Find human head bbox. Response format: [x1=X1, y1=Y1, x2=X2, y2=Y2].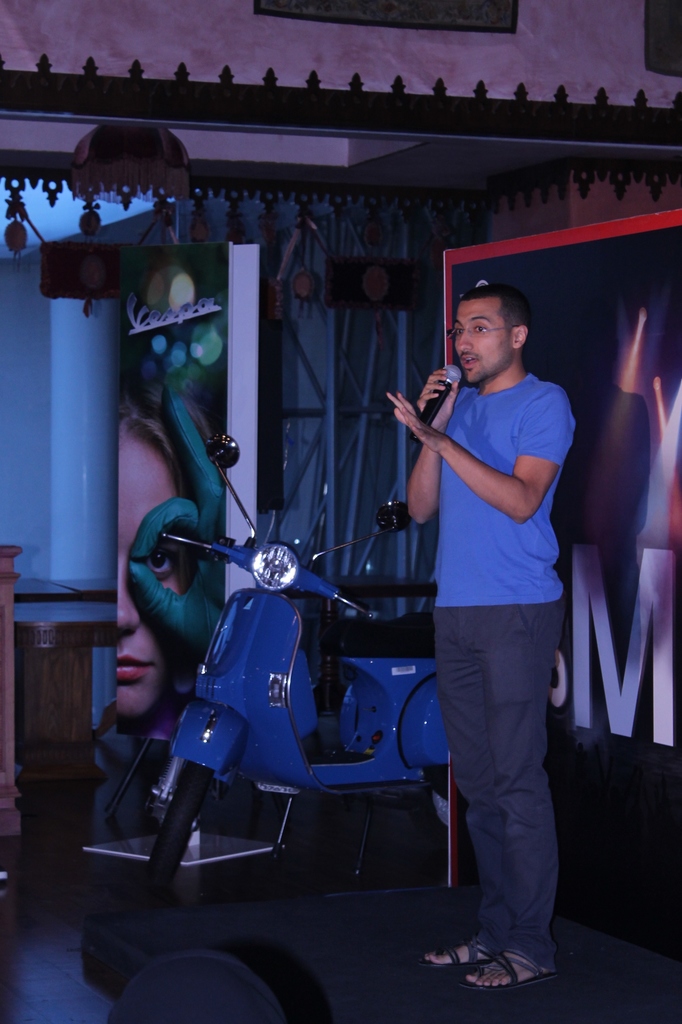
[x1=460, y1=280, x2=541, y2=375].
